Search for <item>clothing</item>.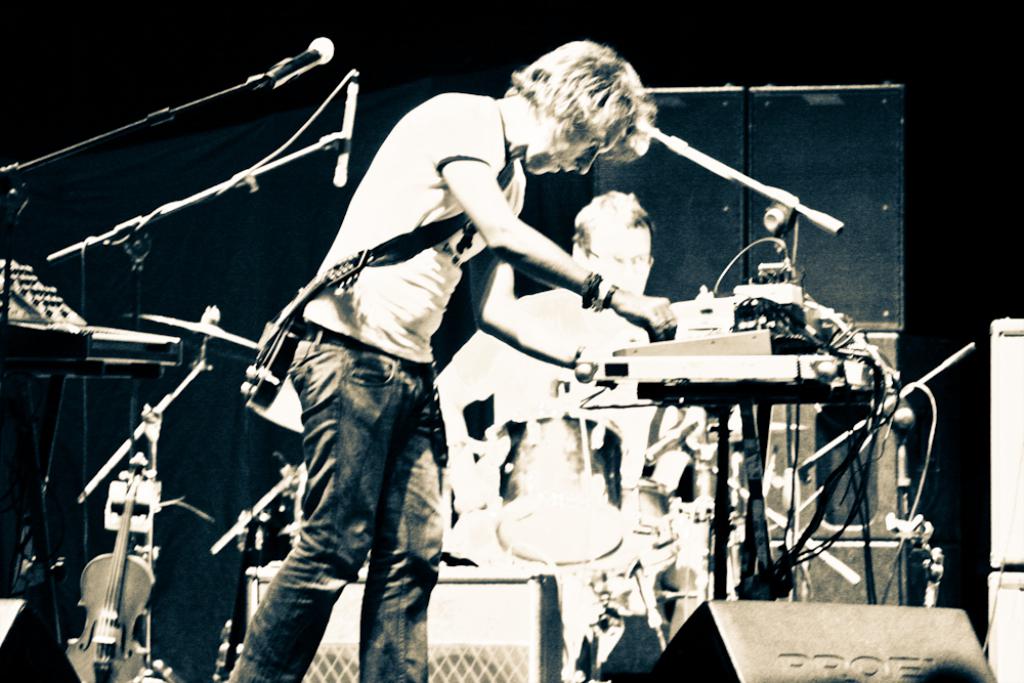
Found at (231, 68, 698, 658).
